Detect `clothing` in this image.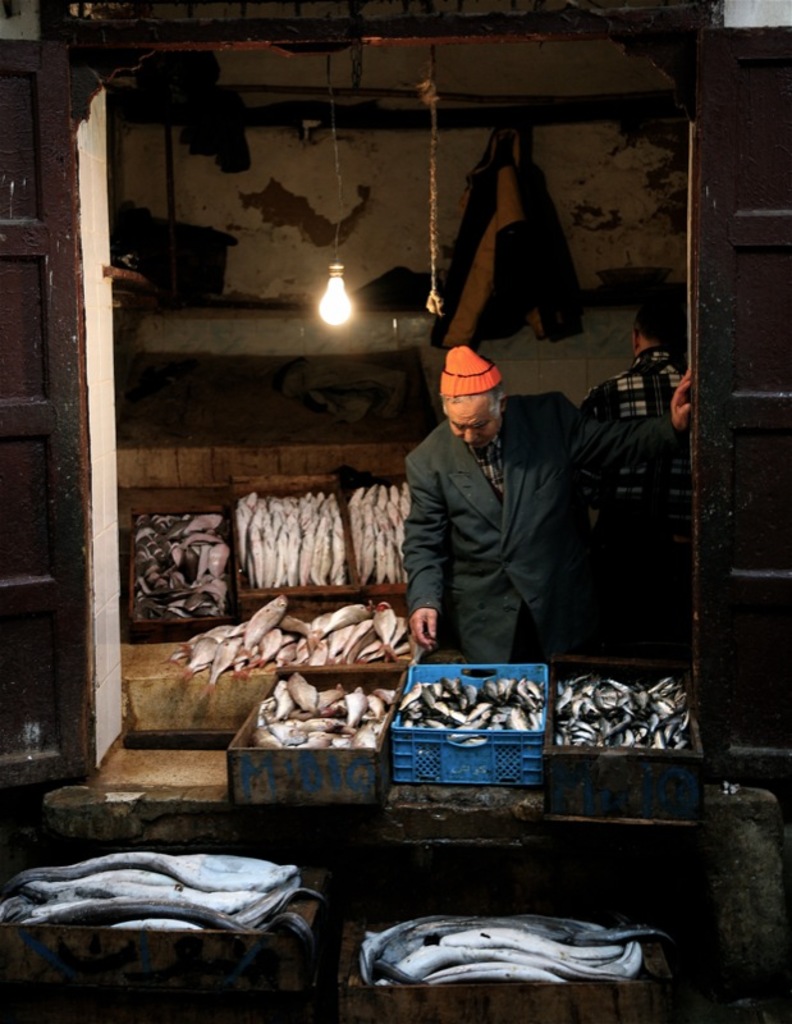
Detection: BBox(392, 390, 587, 663).
